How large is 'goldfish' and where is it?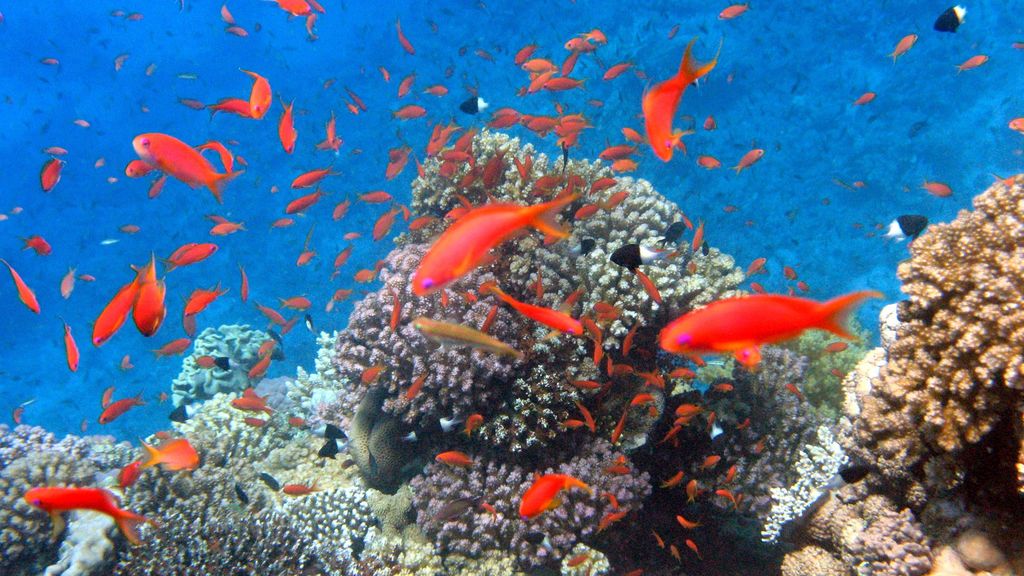
Bounding box: [525, 69, 552, 93].
